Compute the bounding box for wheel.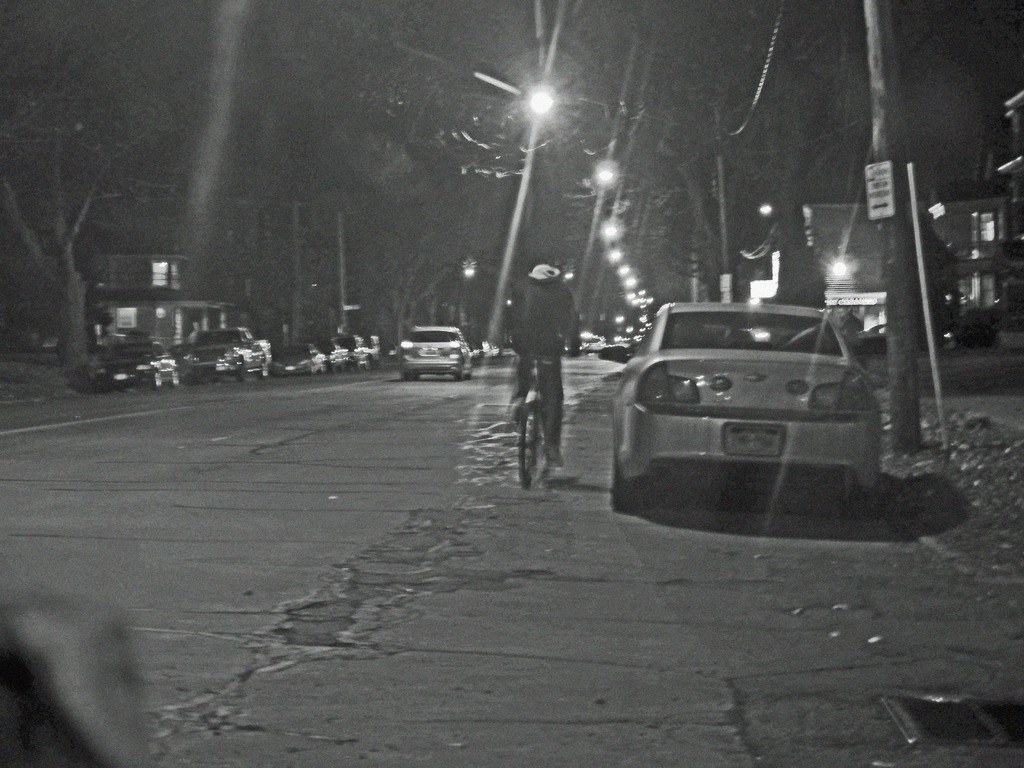
(513, 387, 539, 487).
